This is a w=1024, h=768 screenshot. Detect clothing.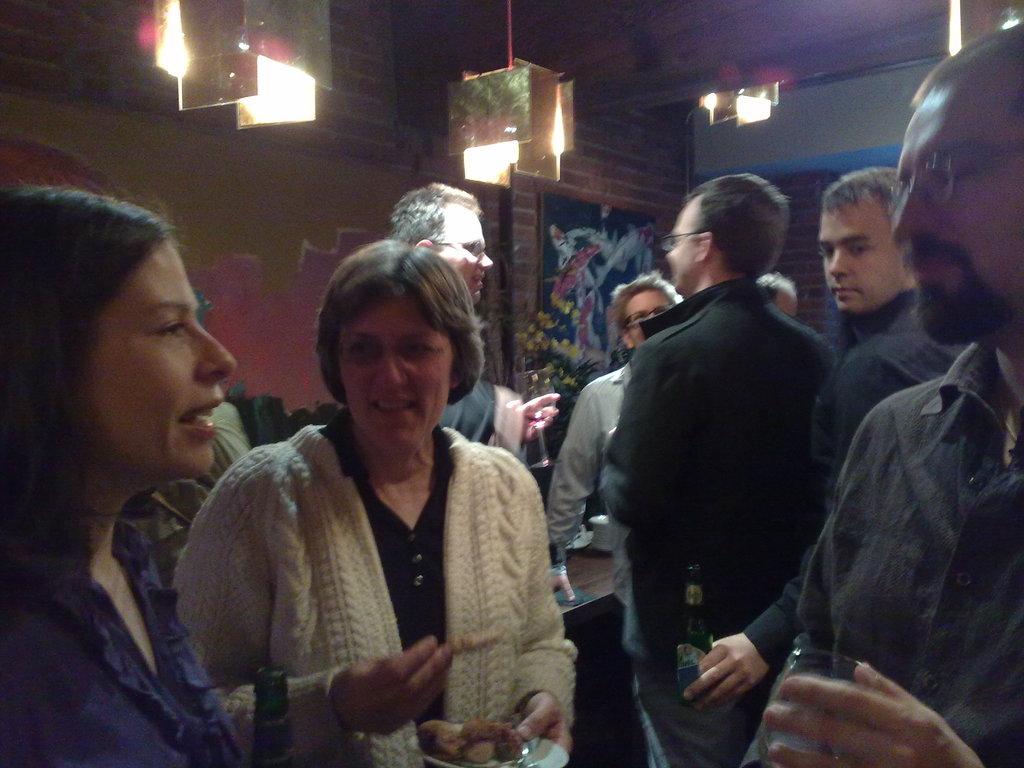
left=746, top=319, right=1023, bottom=767.
